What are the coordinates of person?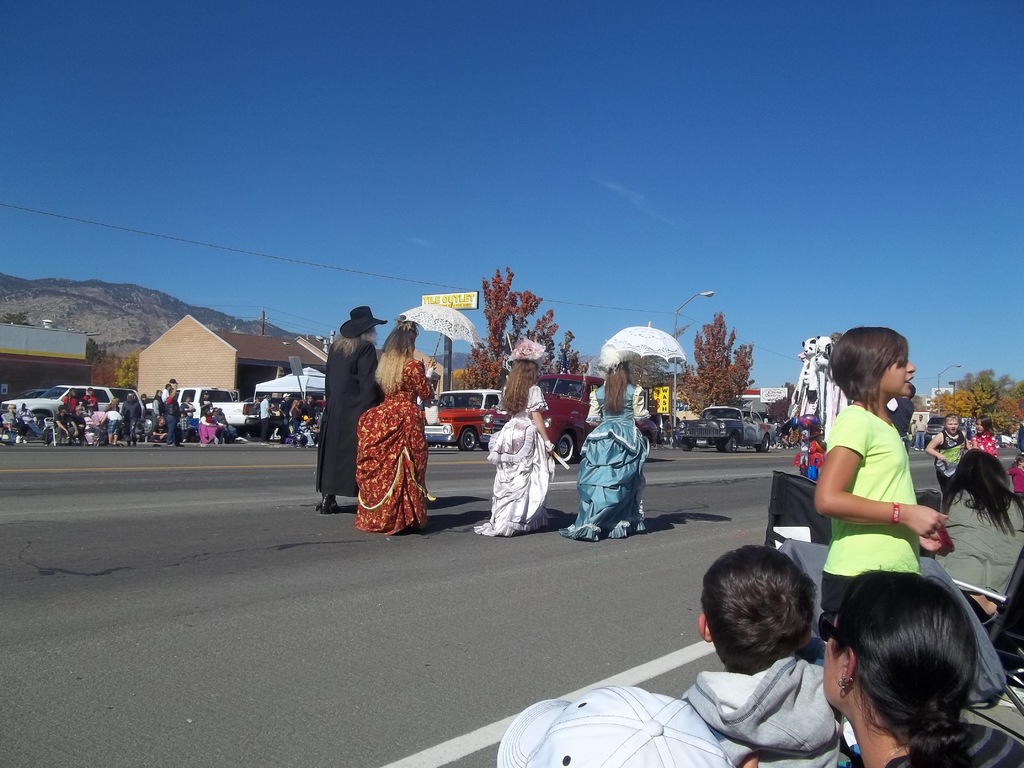
bbox=[346, 341, 431, 550].
